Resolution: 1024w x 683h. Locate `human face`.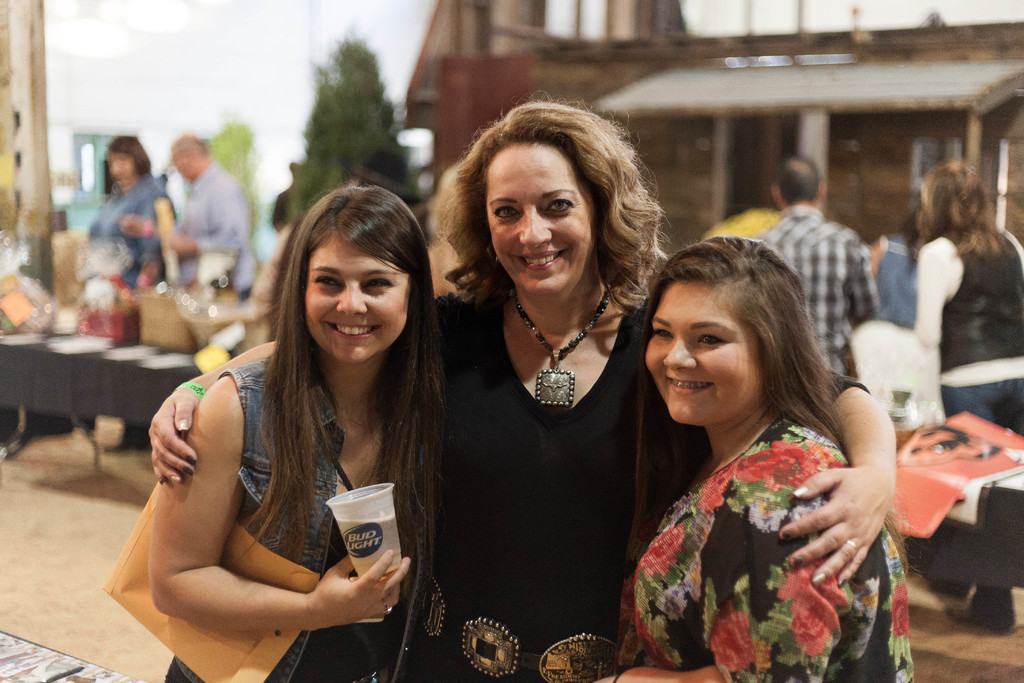
BBox(301, 232, 411, 362).
